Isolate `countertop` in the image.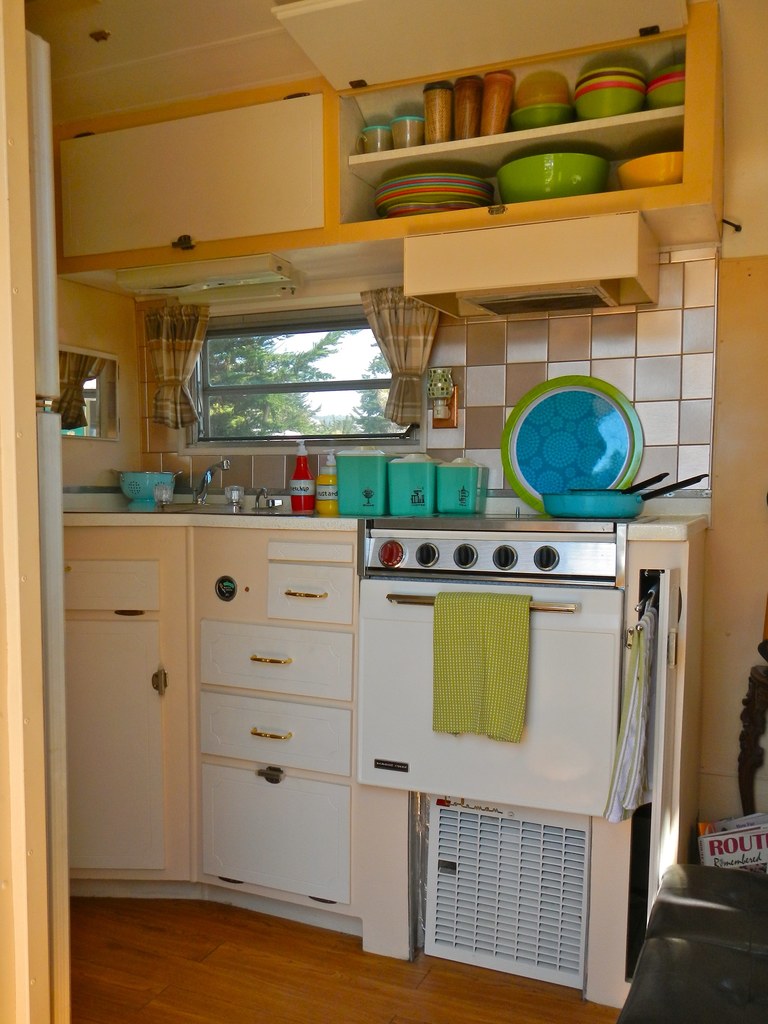
Isolated region: <box>69,475,706,1007</box>.
